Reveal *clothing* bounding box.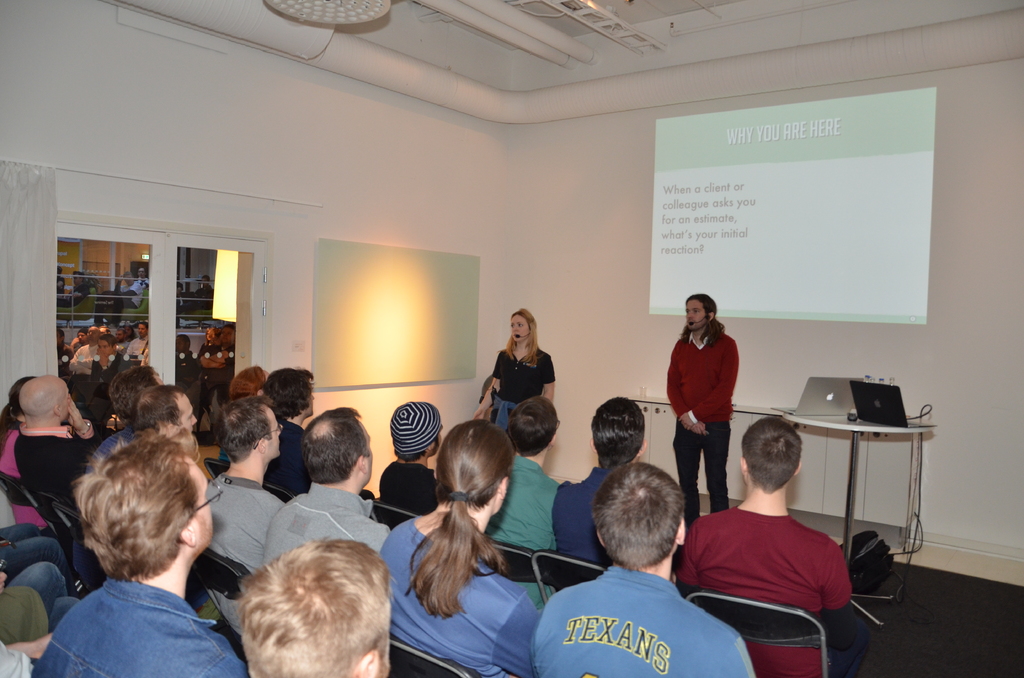
Revealed: (666, 331, 745, 526).
